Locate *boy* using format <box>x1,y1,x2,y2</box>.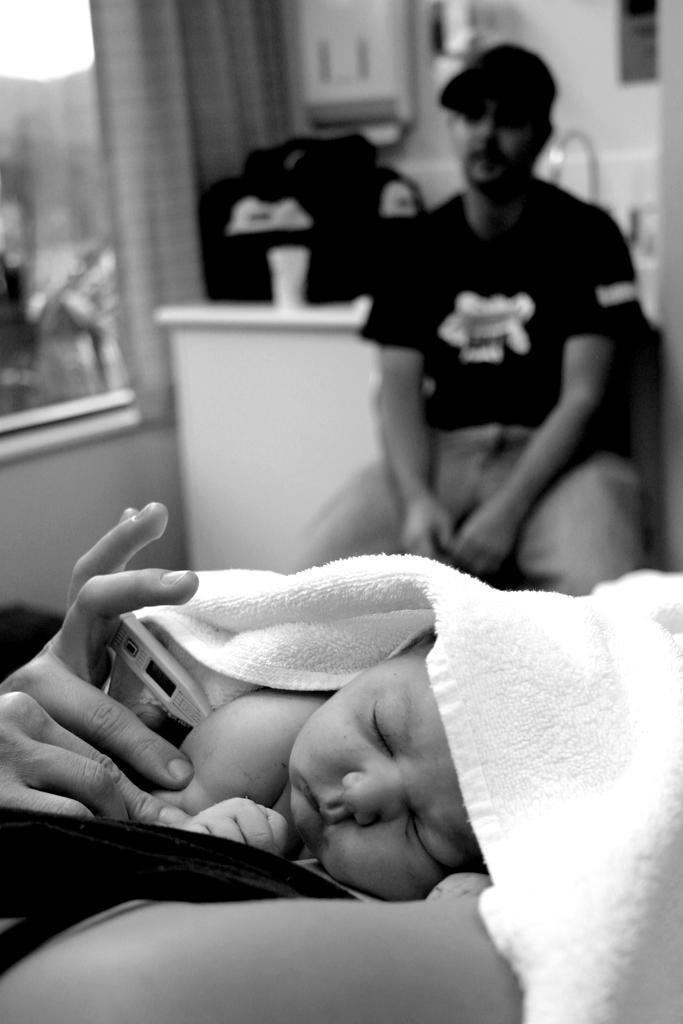
<box>126,624,496,909</box>.
